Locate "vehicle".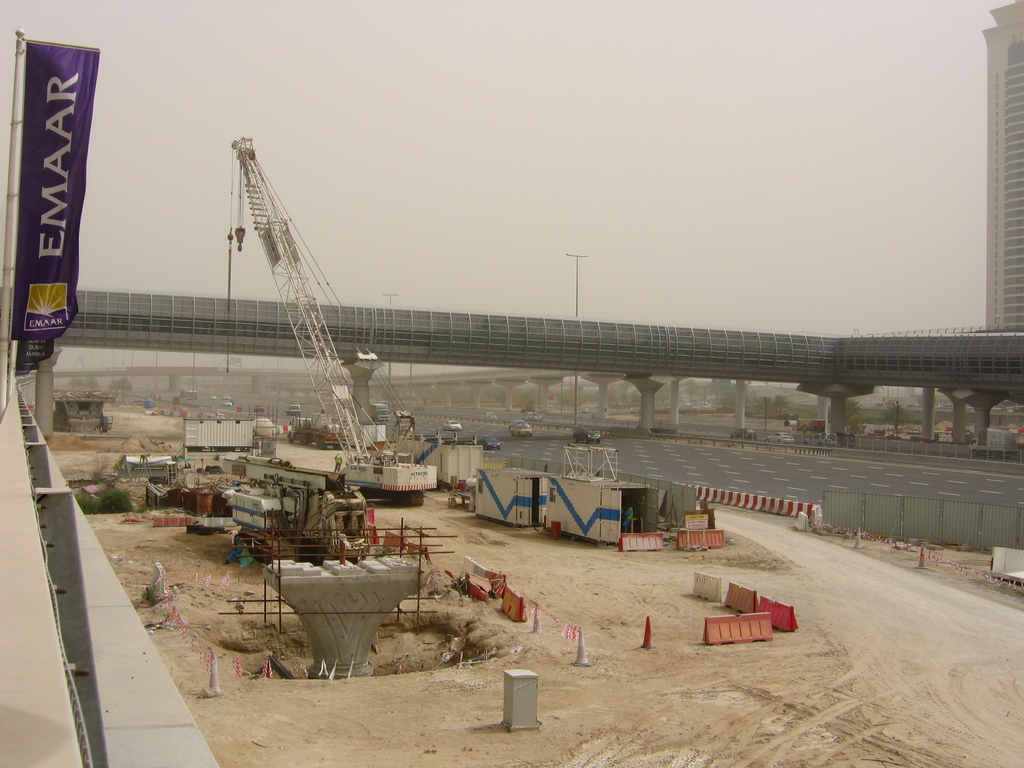
Bounding box: region(285, 404, 303, 417).
